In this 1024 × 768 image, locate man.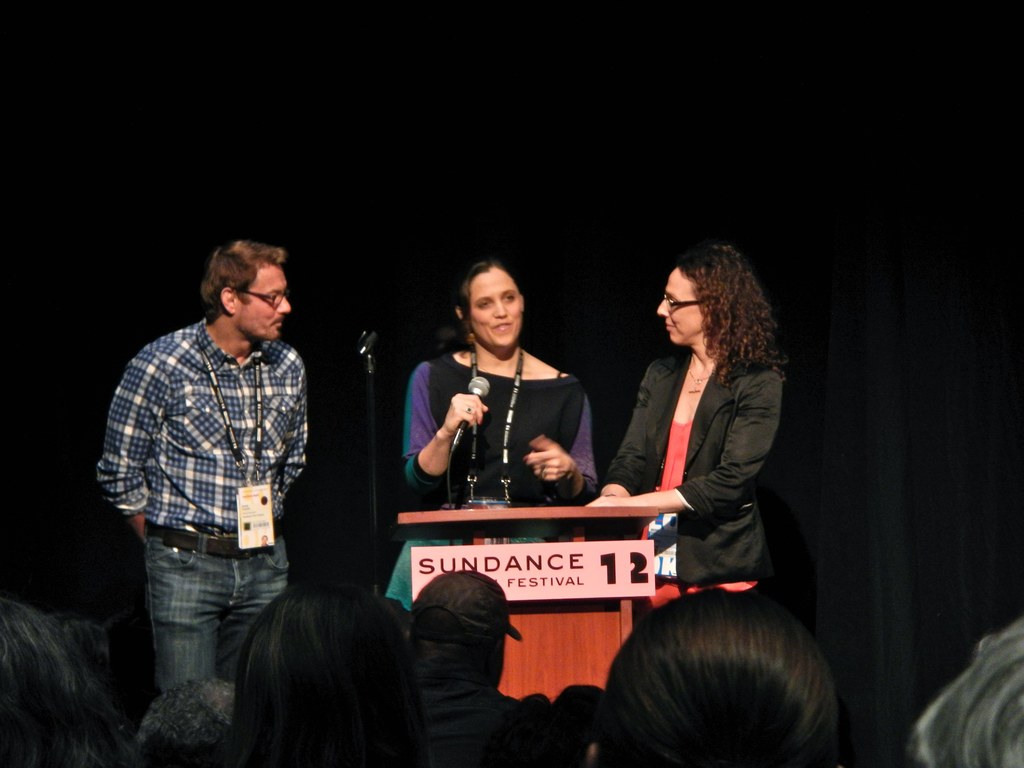
Bounding box: <box>94,223,329,730</box>.
